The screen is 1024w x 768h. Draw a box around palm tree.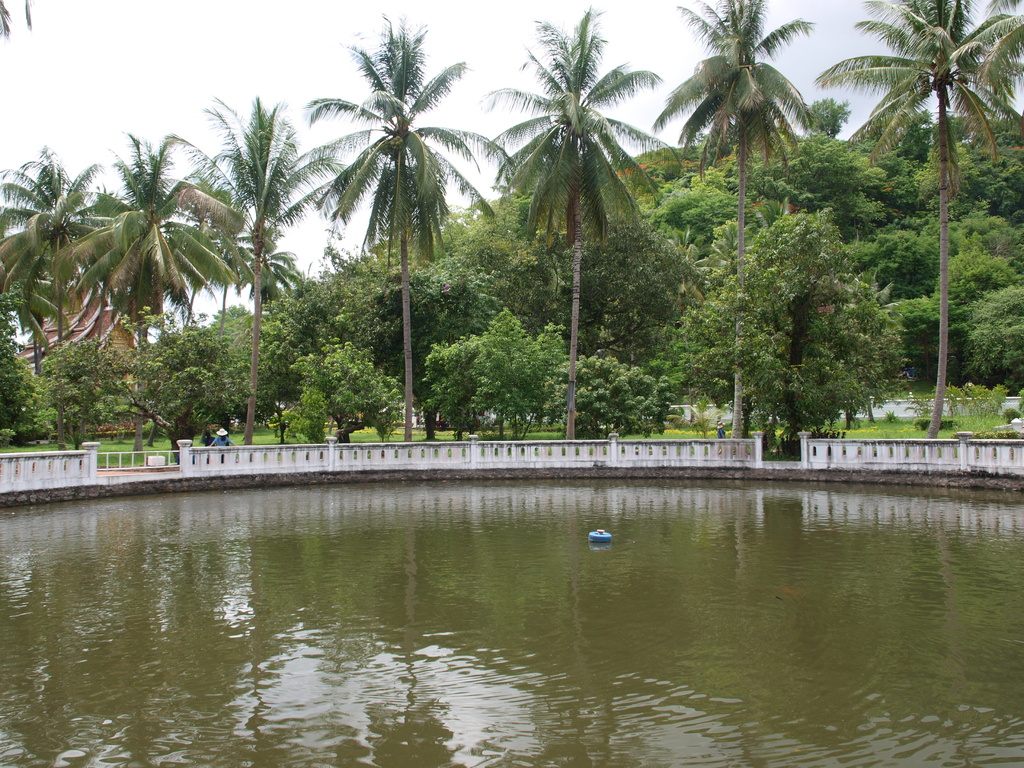
x1=826, y1=4, x2=989, y2=359.
